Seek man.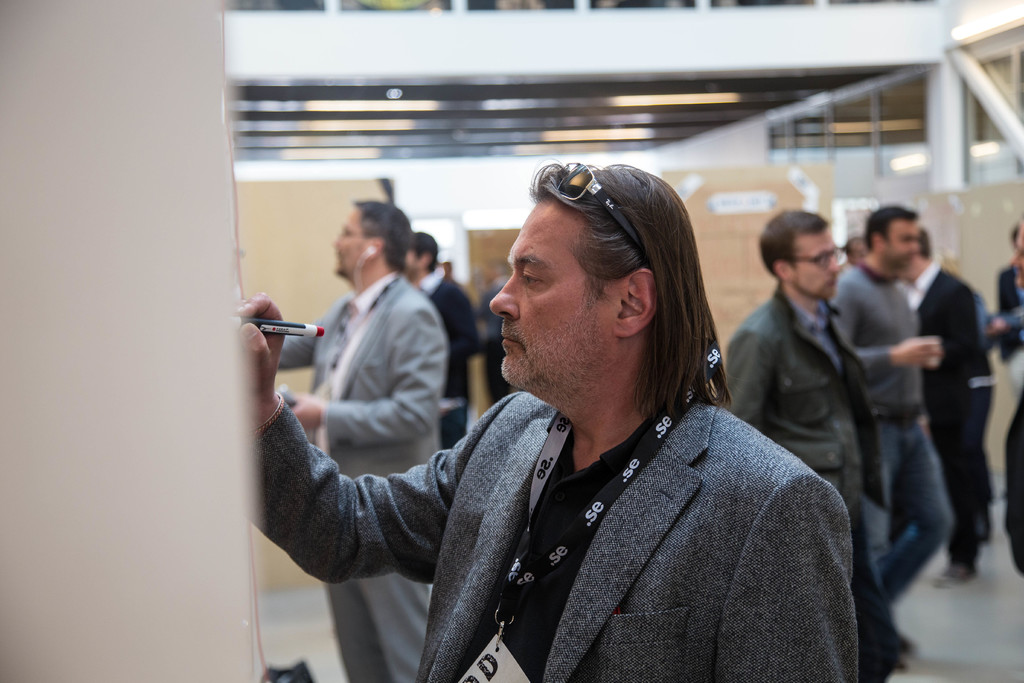
[left=293, top=151, right=865, bottom=660].
